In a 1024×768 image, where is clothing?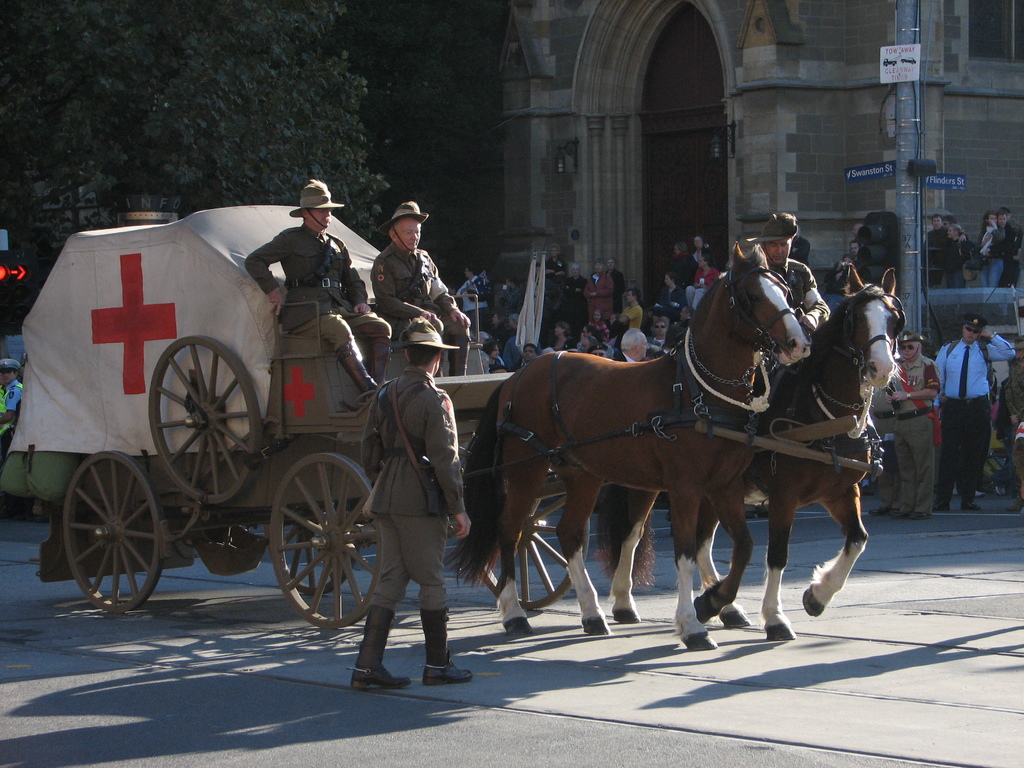
<region>606, 269, 627, 319</region>.
